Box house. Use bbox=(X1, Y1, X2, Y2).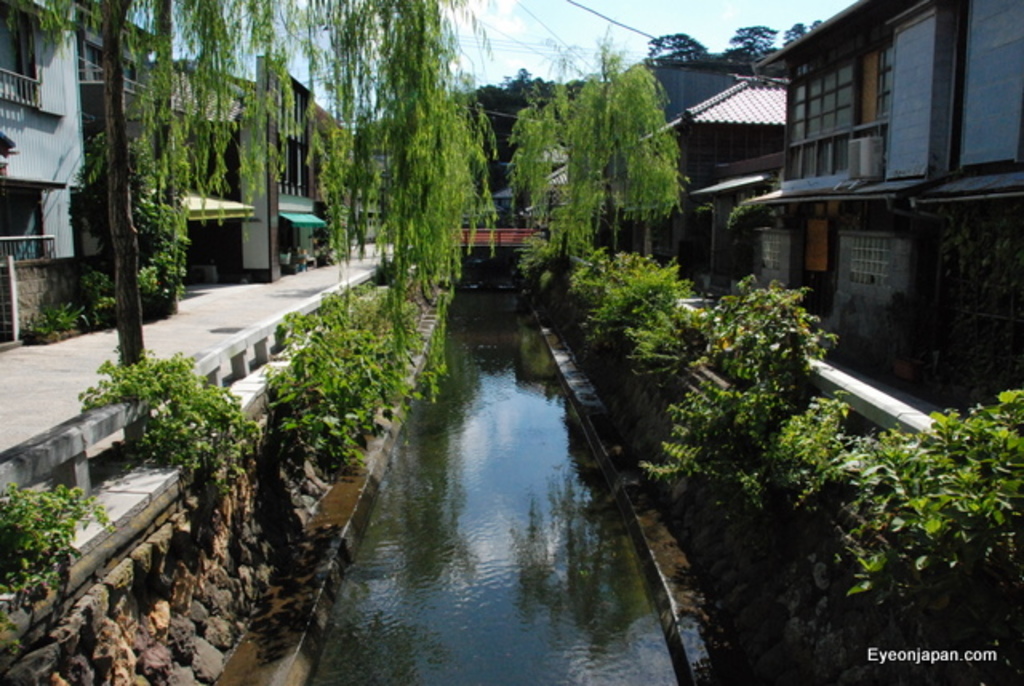
bbox=(259, 62, 355, 270).
